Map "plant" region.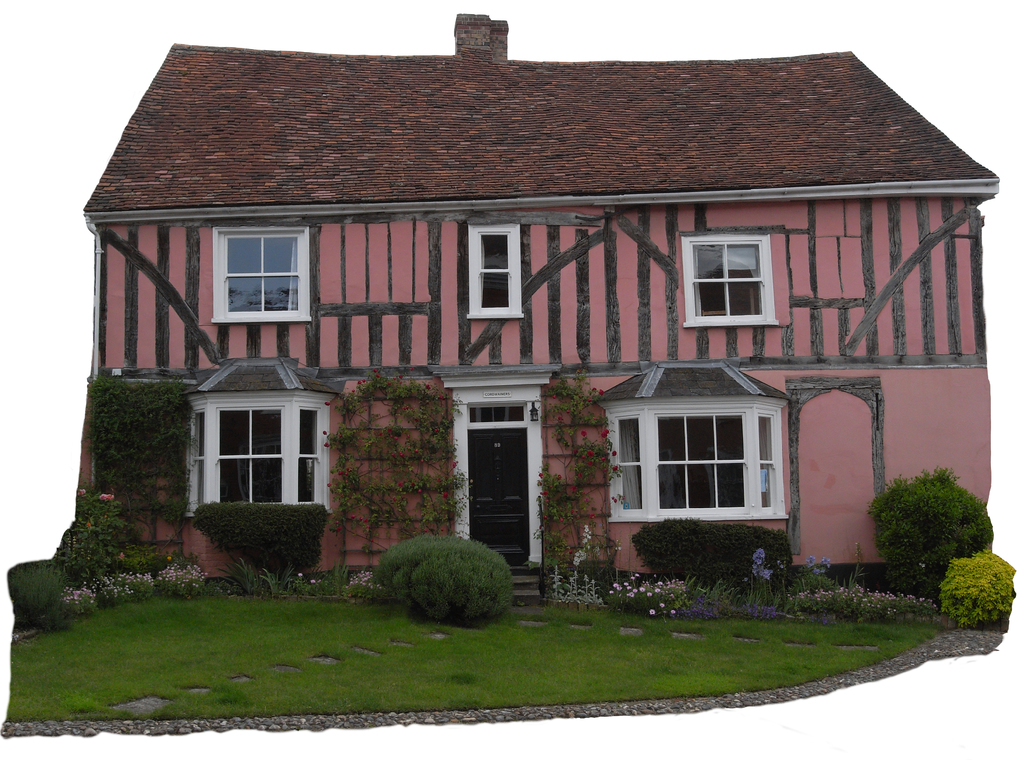
Mapped to 58/490/149/569.
